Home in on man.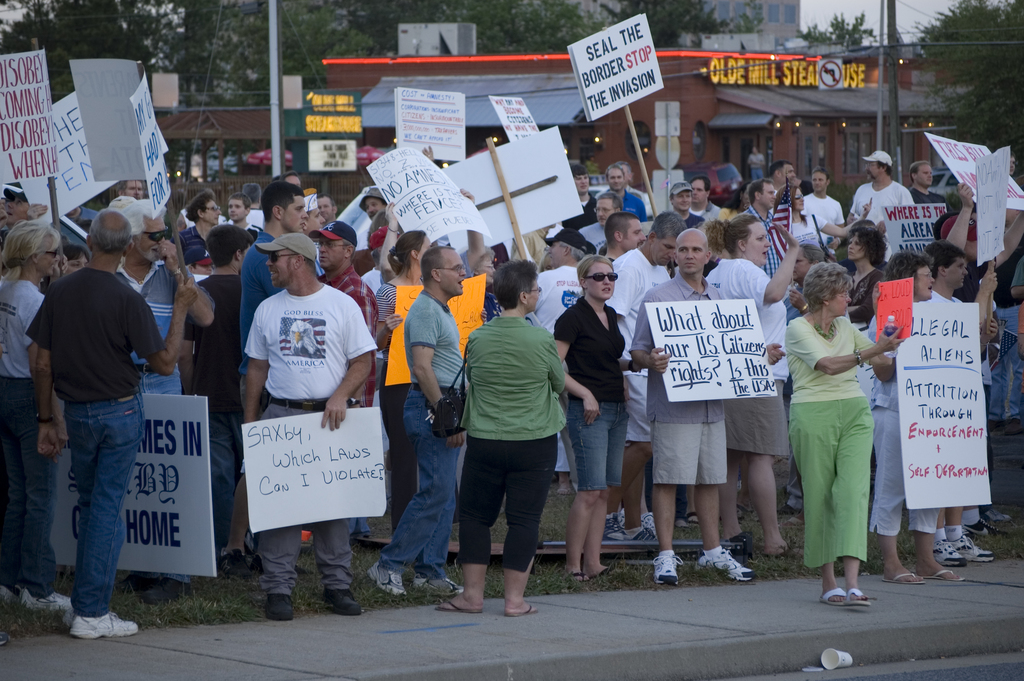
Homed in at [307, 218, 380, 406].
